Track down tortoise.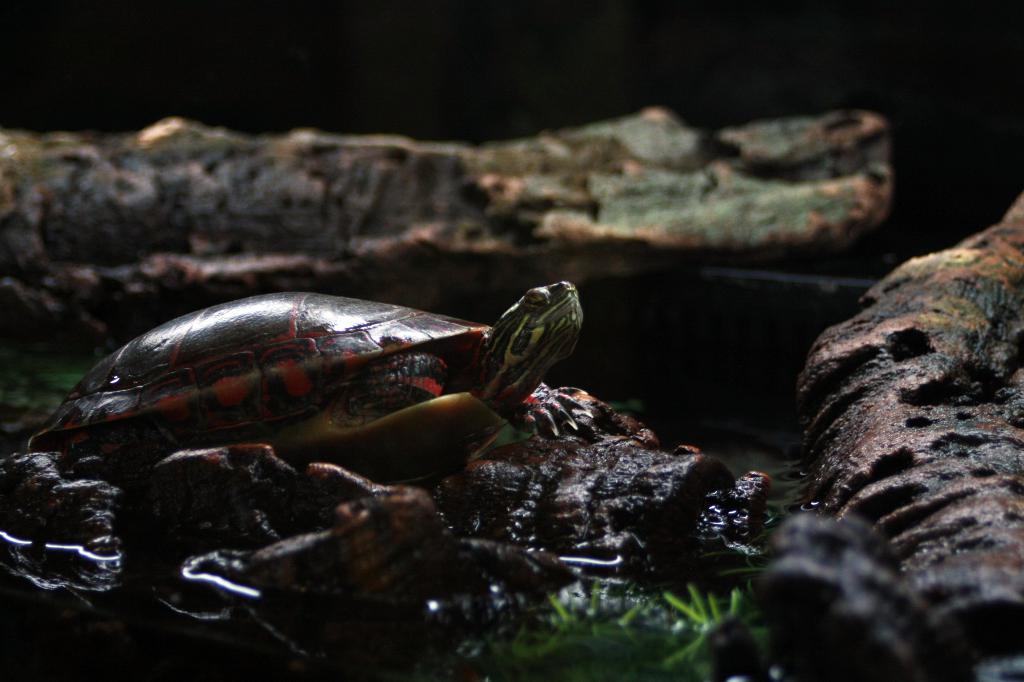
Tracked to select_region(31, 284, 595, 517).
